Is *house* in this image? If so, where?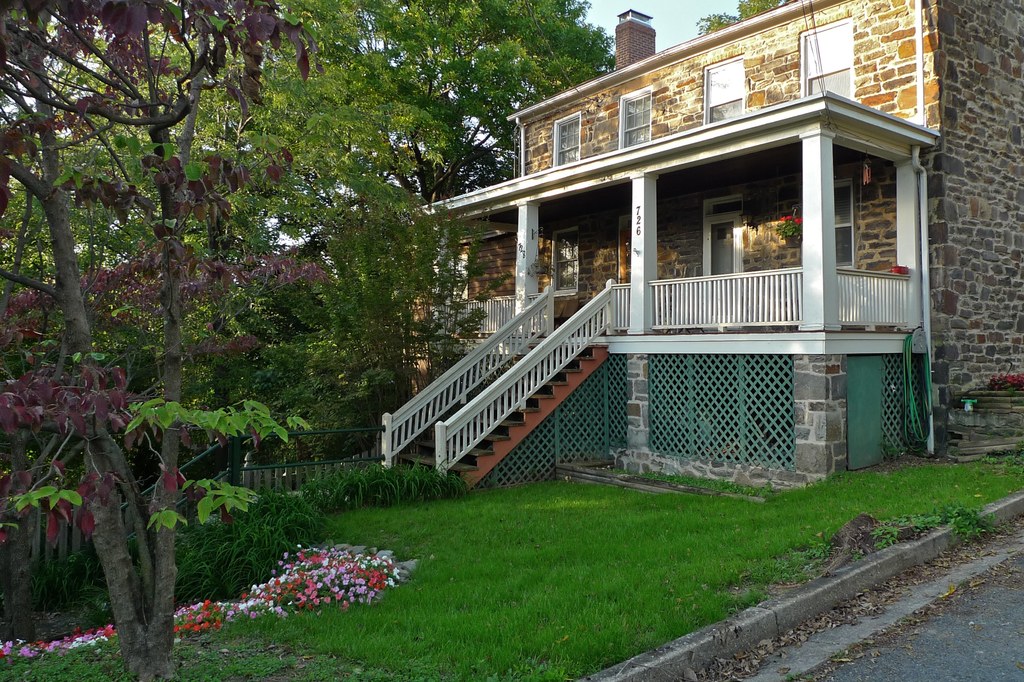
Yes, at (left=330, top=3, right=1006, bottom=516).
